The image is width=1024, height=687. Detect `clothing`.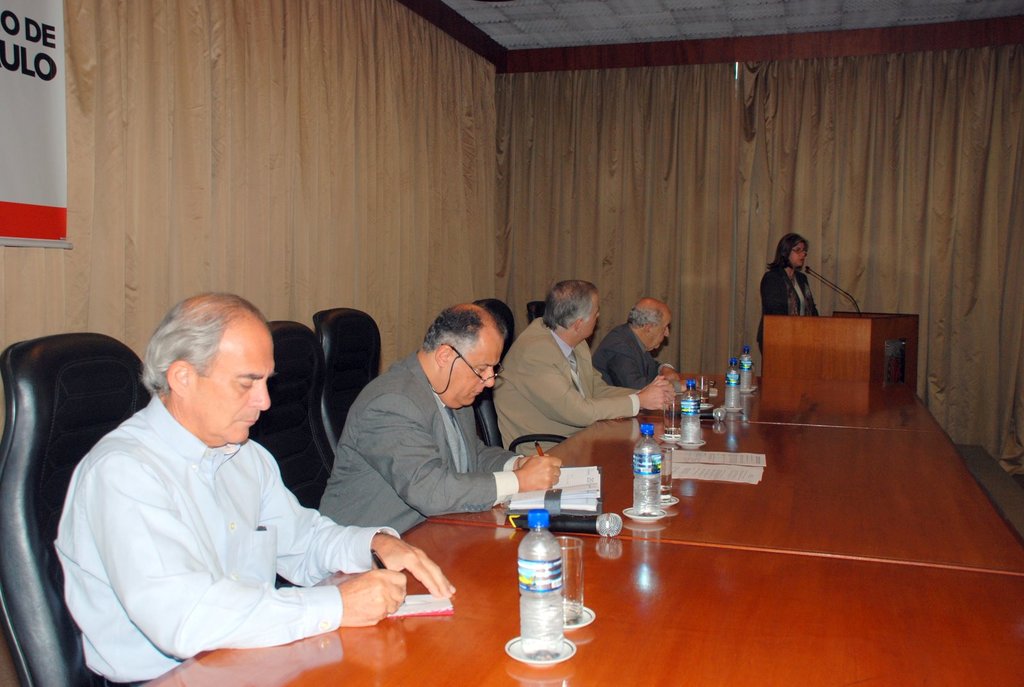
Detection: left=43, top=357, right=408, bottom=670.
